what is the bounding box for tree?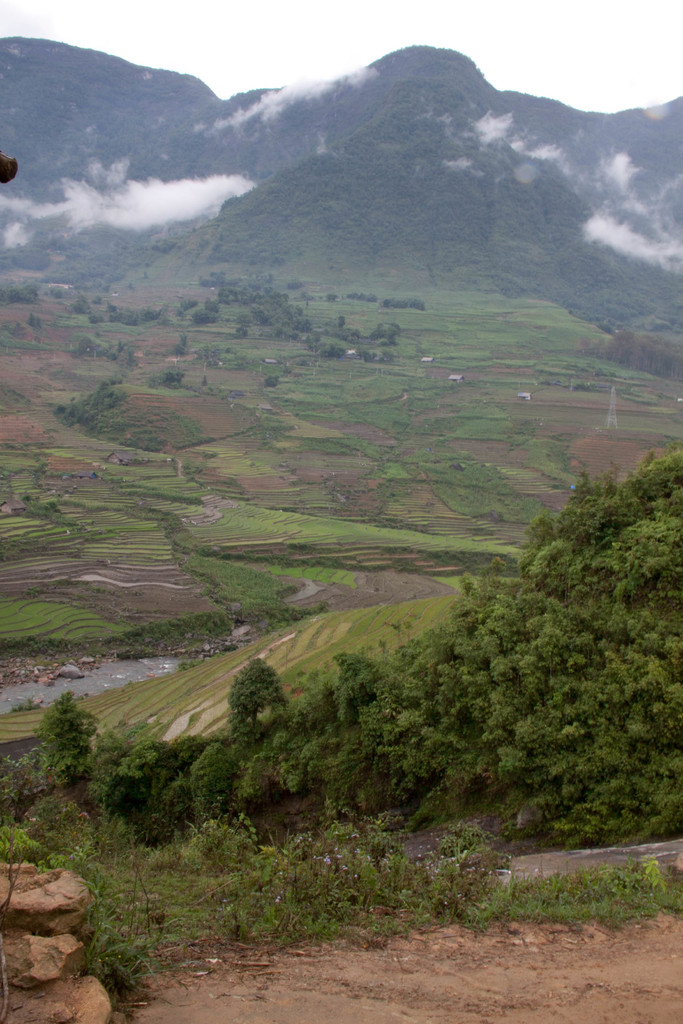
[x1=10, y1=458, x2=677, y2=863].
